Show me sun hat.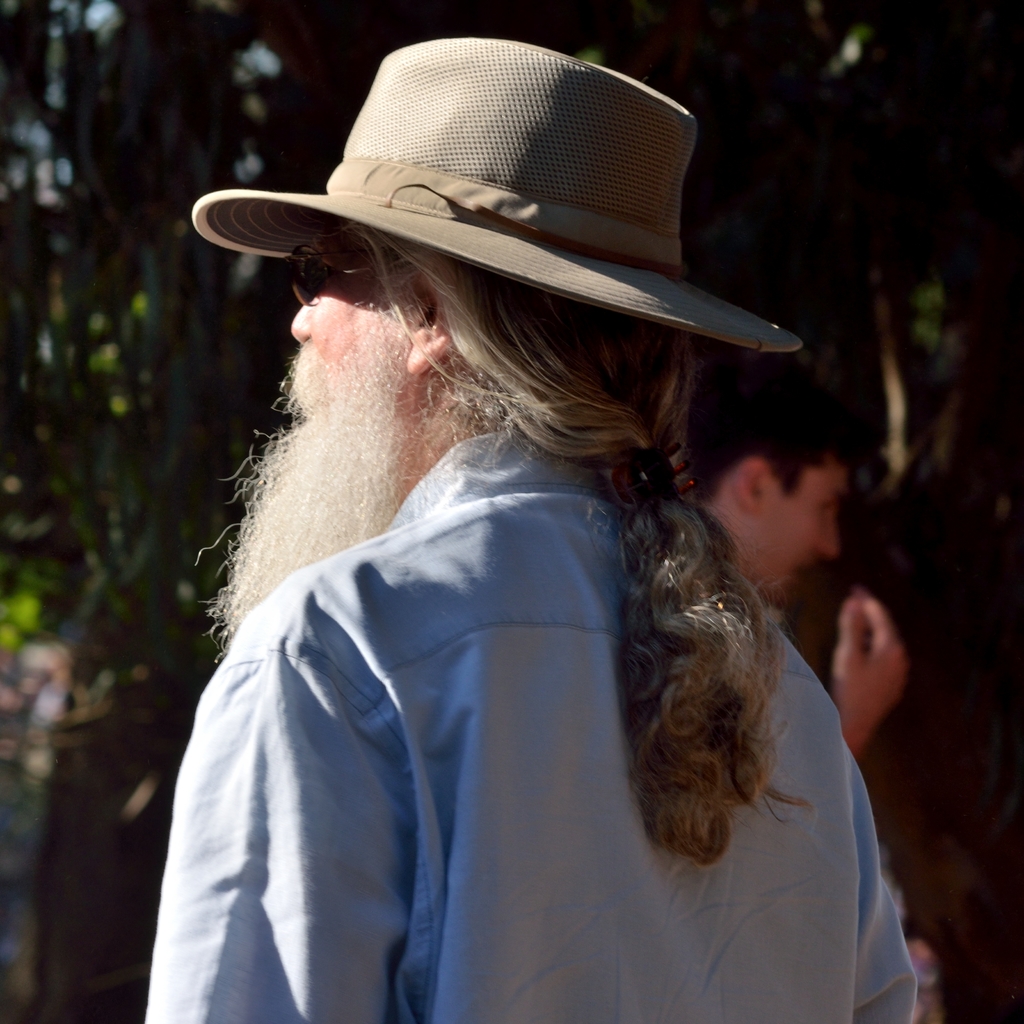
sun hat is here: {"x1": 183, "y1": 36, "x2": 808, "y2": 355}.
